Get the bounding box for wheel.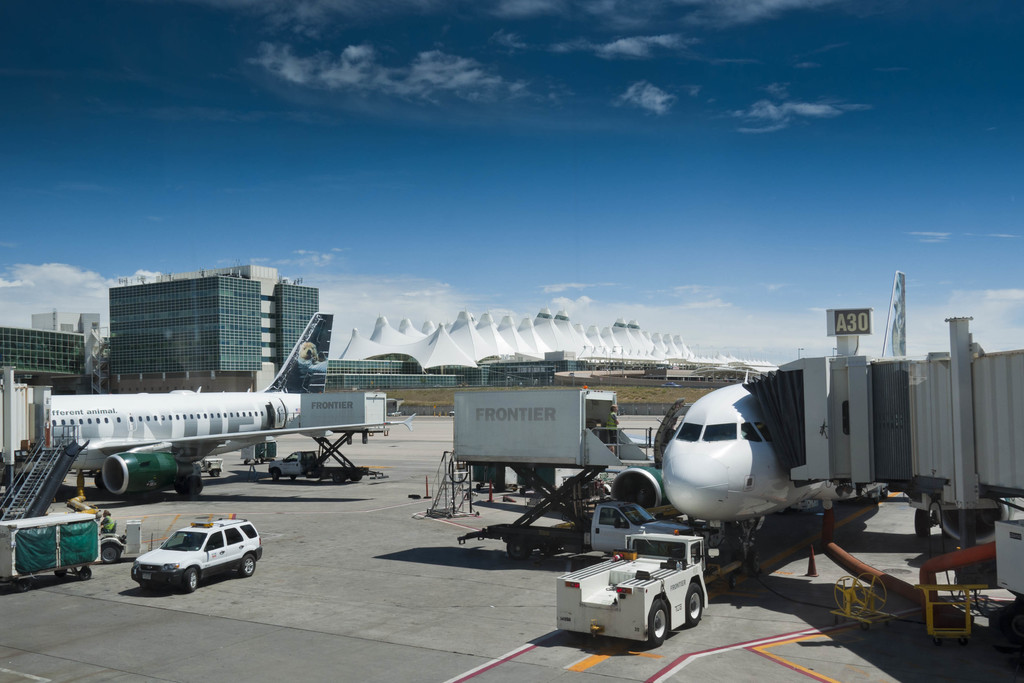
728,575,736,587.
